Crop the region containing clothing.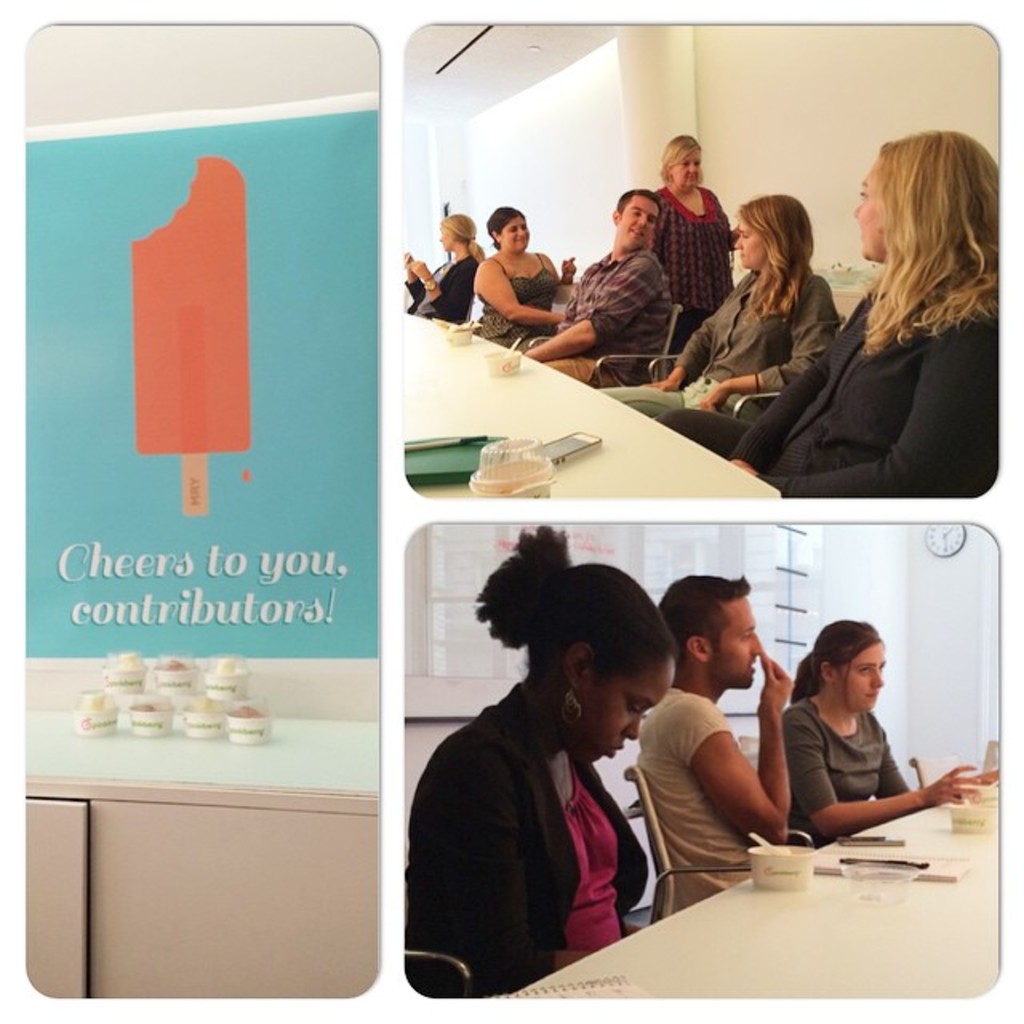
Crop region: bbox(405, 251, 480, 322).
